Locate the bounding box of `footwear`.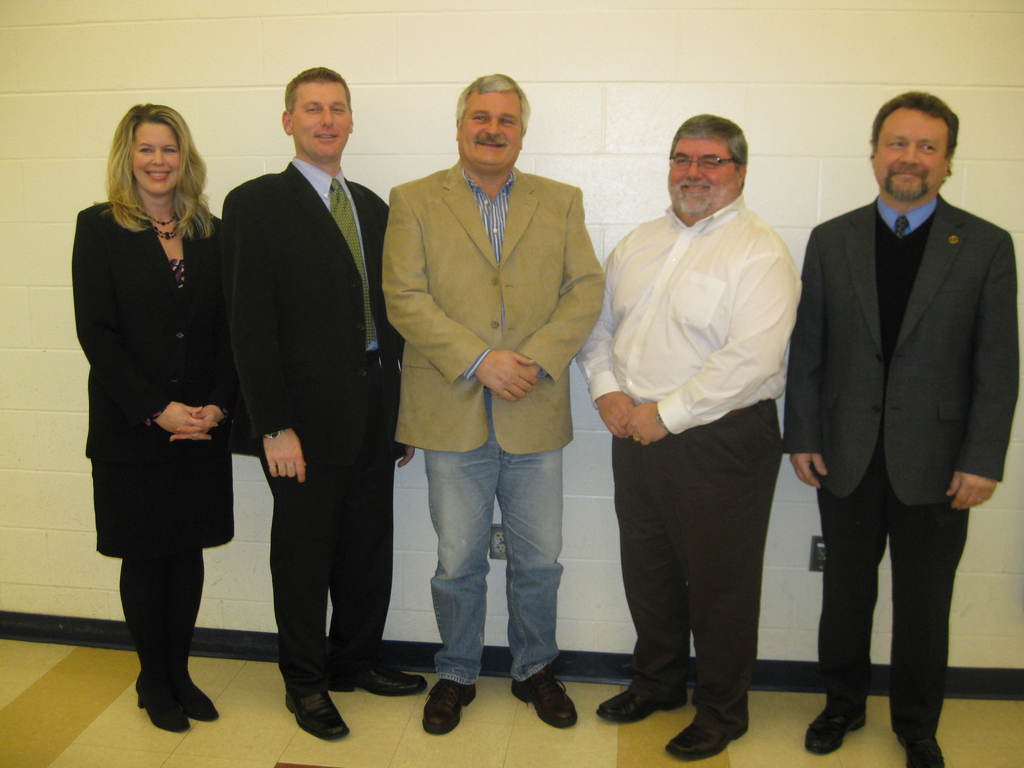
Bounding box: 593/684/691/724.
